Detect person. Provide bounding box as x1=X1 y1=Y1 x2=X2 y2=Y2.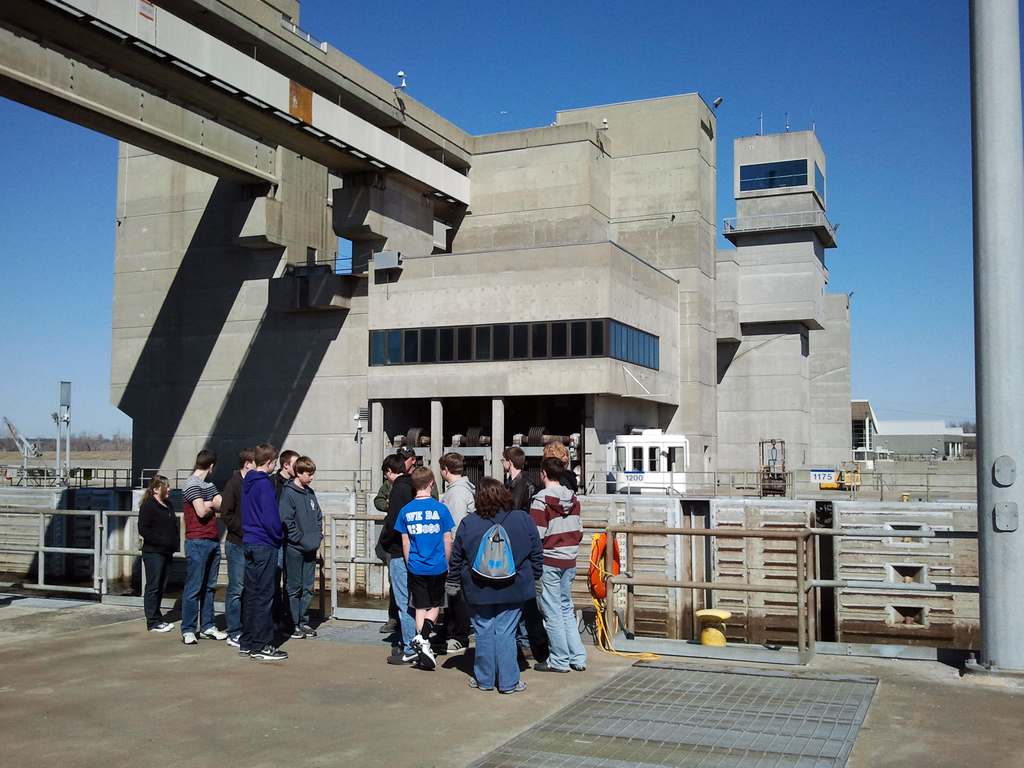
x1=269 y1=442 x2=302 y2=637.
